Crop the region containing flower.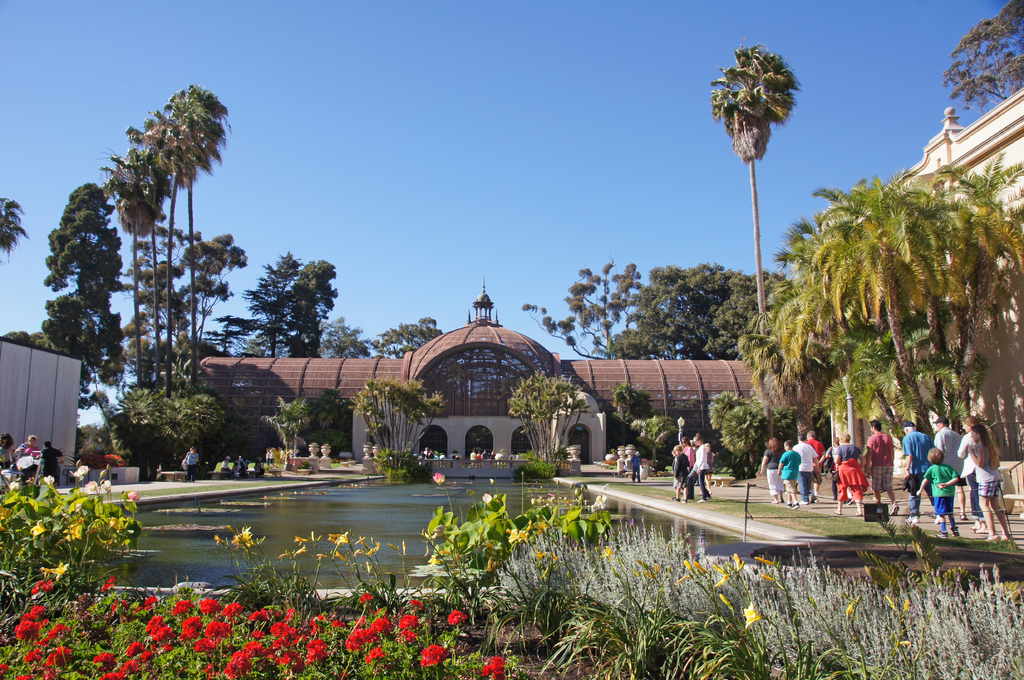
Crop region: <bbox>389, 539, 399, 550</bbox>.
